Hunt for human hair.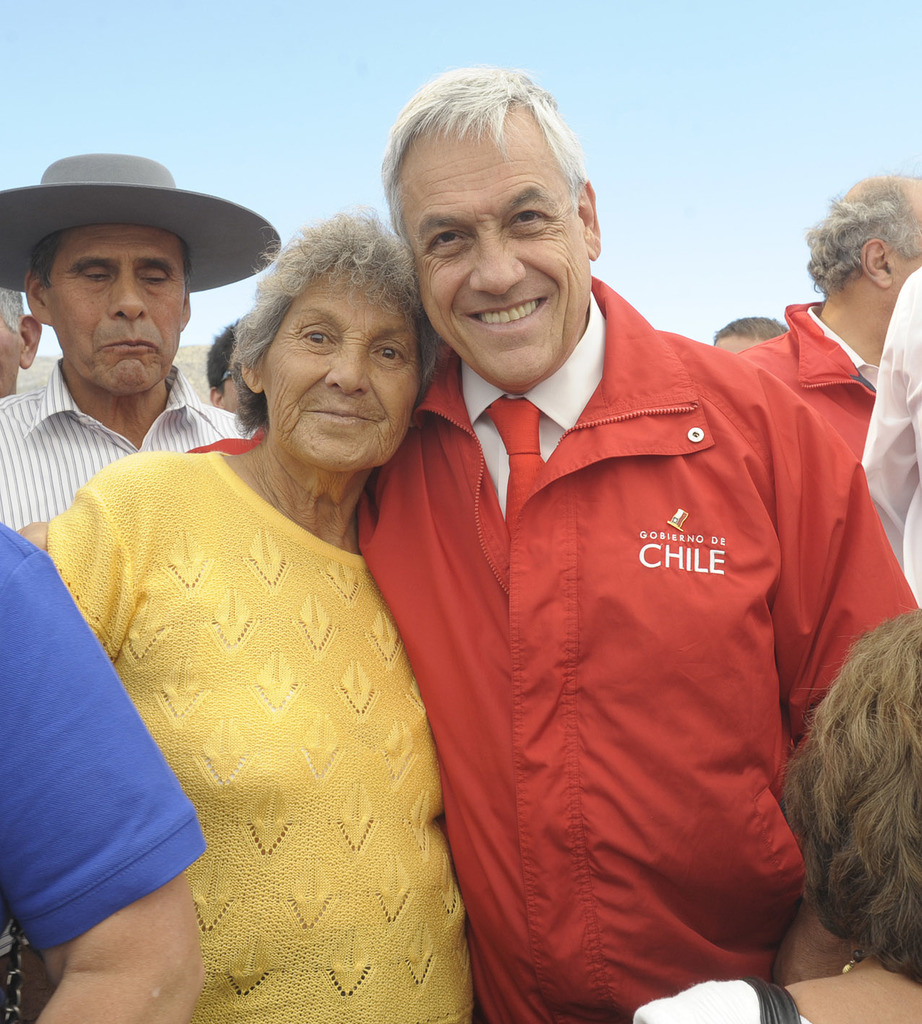
Hunted down at crop(204, 317, 241, 396).
